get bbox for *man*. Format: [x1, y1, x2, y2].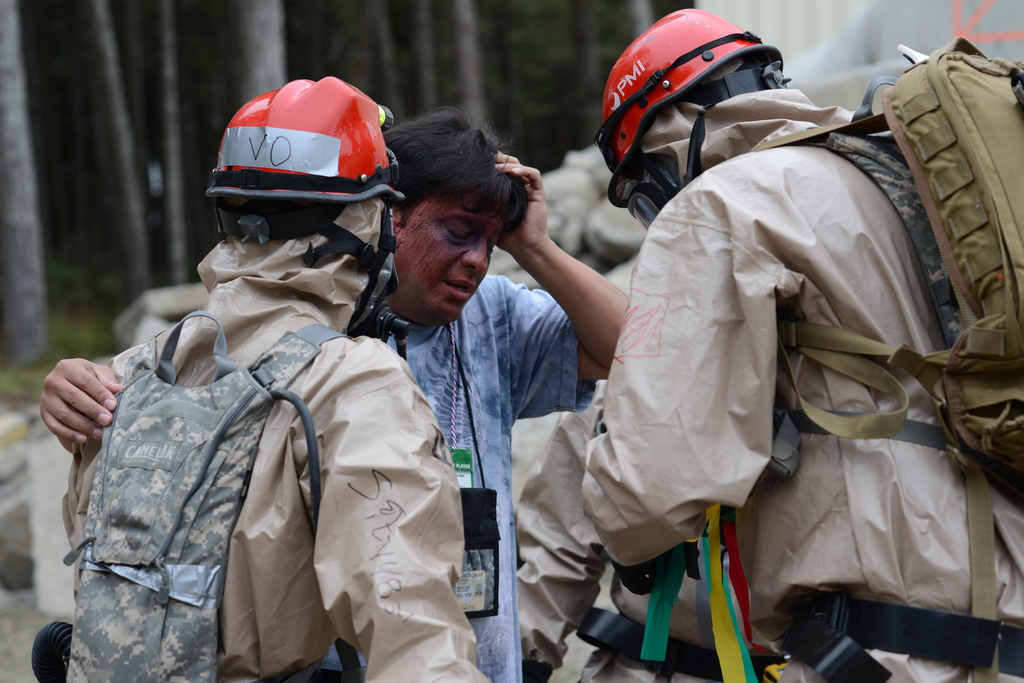
[47, 107, 631, 682].
